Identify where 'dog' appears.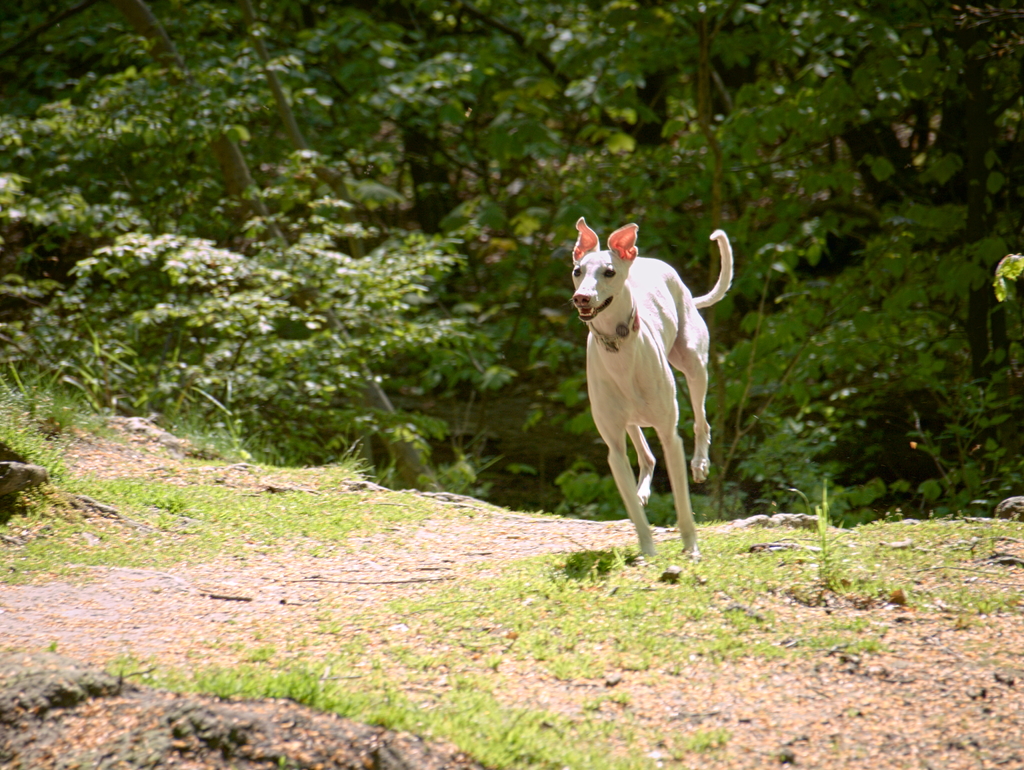
Appears at <bbox>567, 216, 737, 559</bbox>.
